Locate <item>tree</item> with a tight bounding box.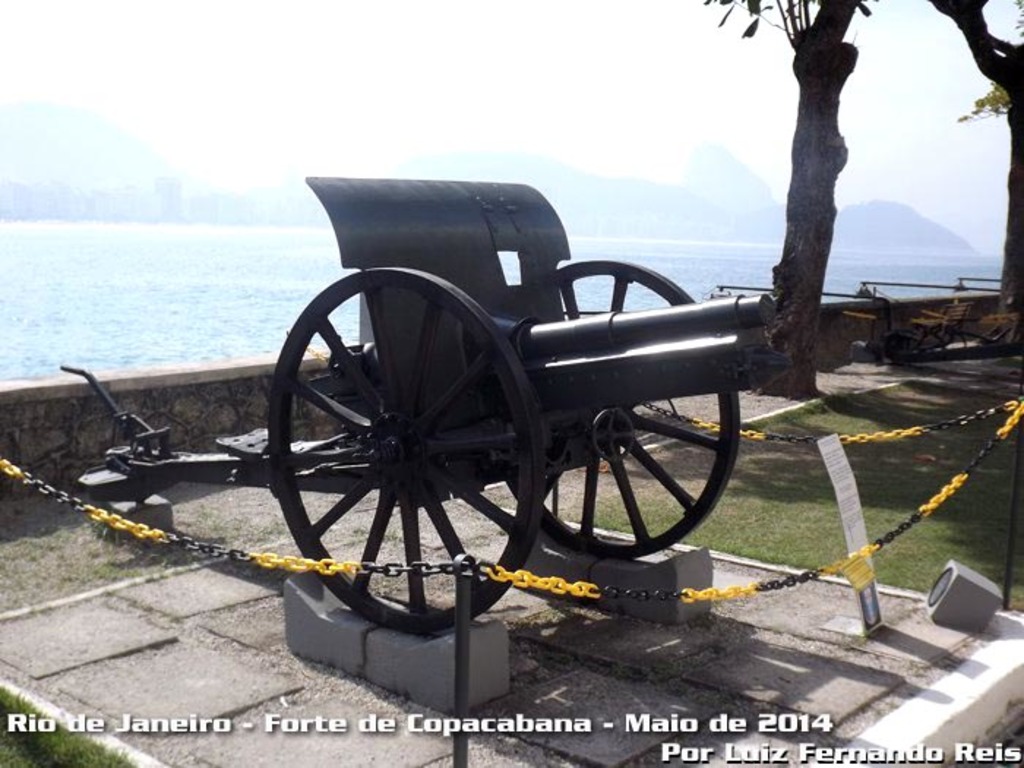
{"x1": 708, "y1": 0, "x2": 875, "y2": 345}.
